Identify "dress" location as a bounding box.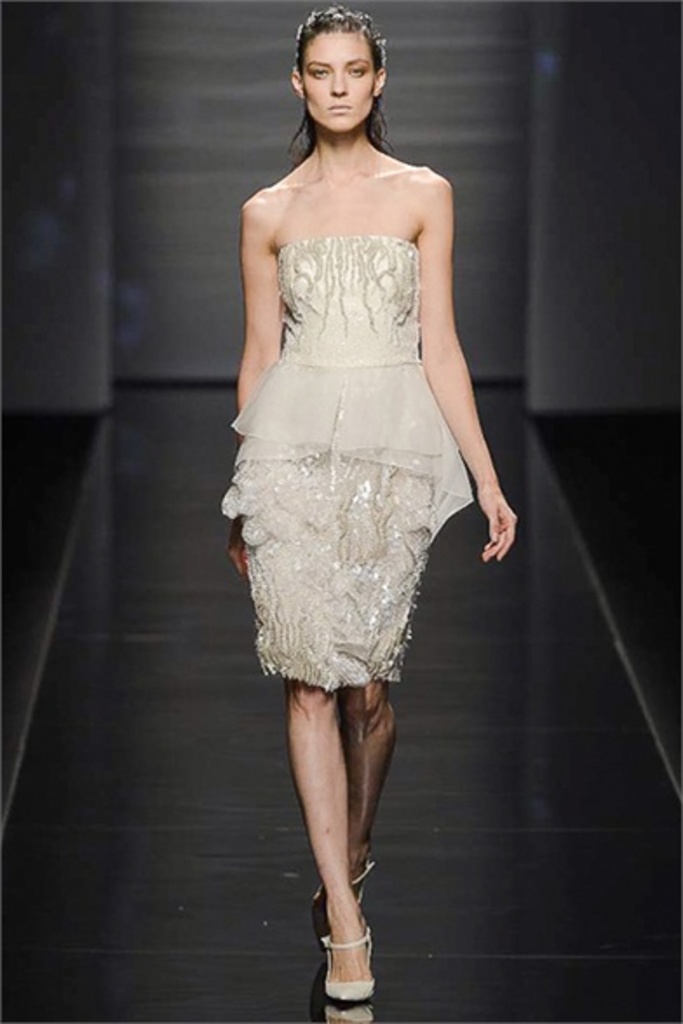
box(218, 237, 476, 690).
